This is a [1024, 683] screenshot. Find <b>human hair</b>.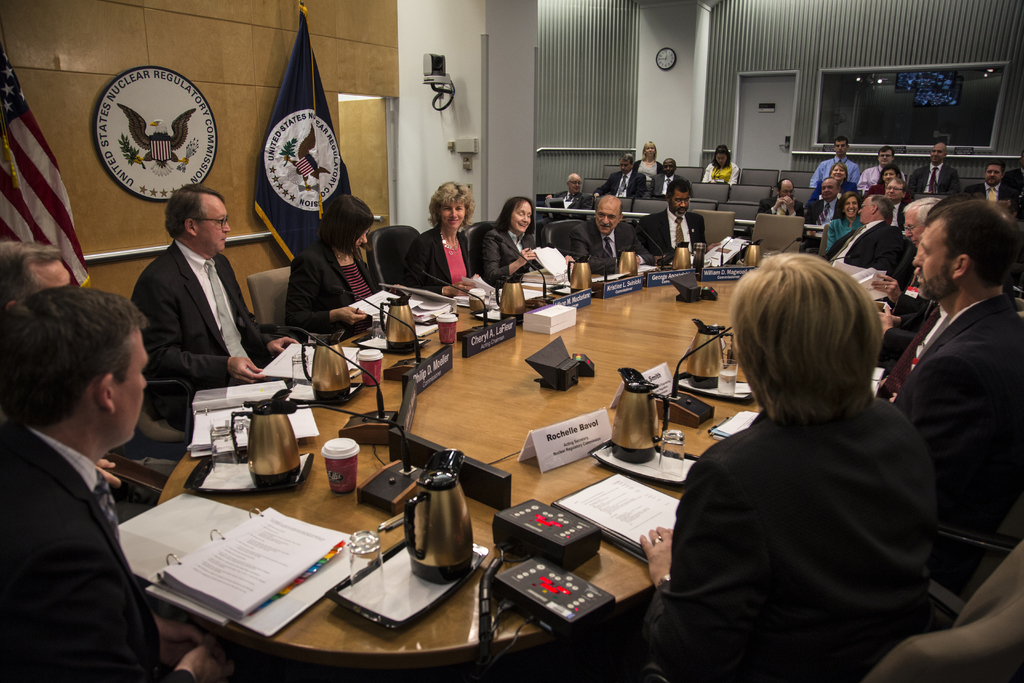
Bounding box: bbox=[736, 249, 898, 445].
